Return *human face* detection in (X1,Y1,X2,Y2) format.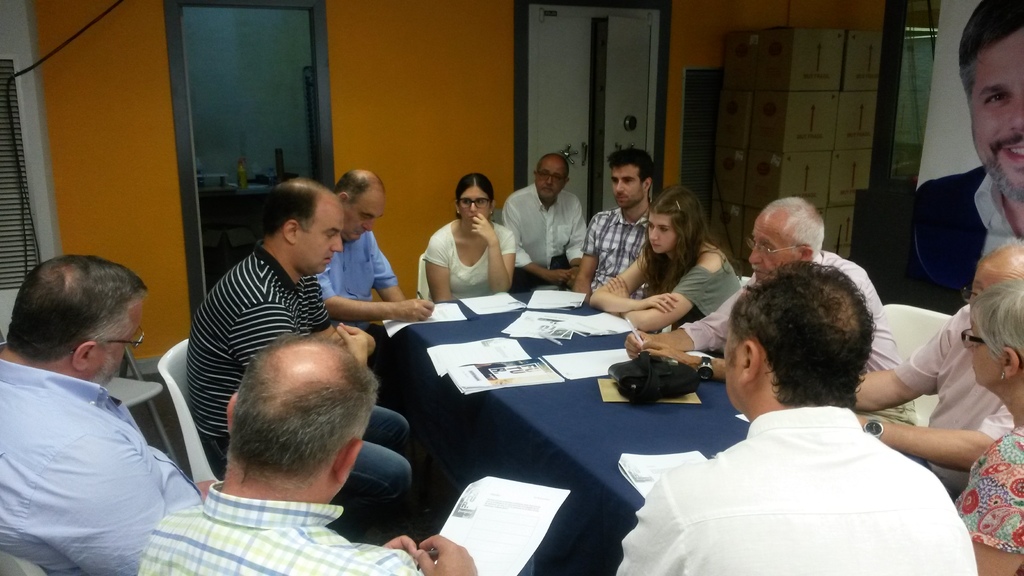
(646,212,676,253).
